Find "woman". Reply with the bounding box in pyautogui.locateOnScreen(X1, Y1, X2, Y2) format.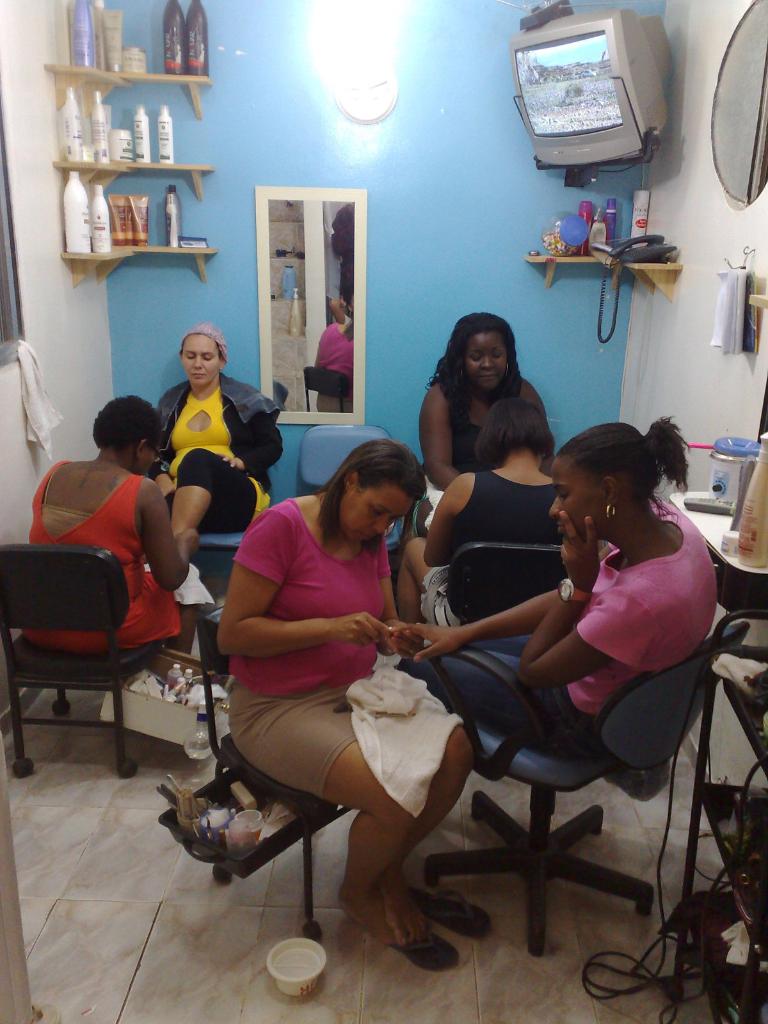
pyautogui.locateOnScreen(392, 414, 719, 758).
